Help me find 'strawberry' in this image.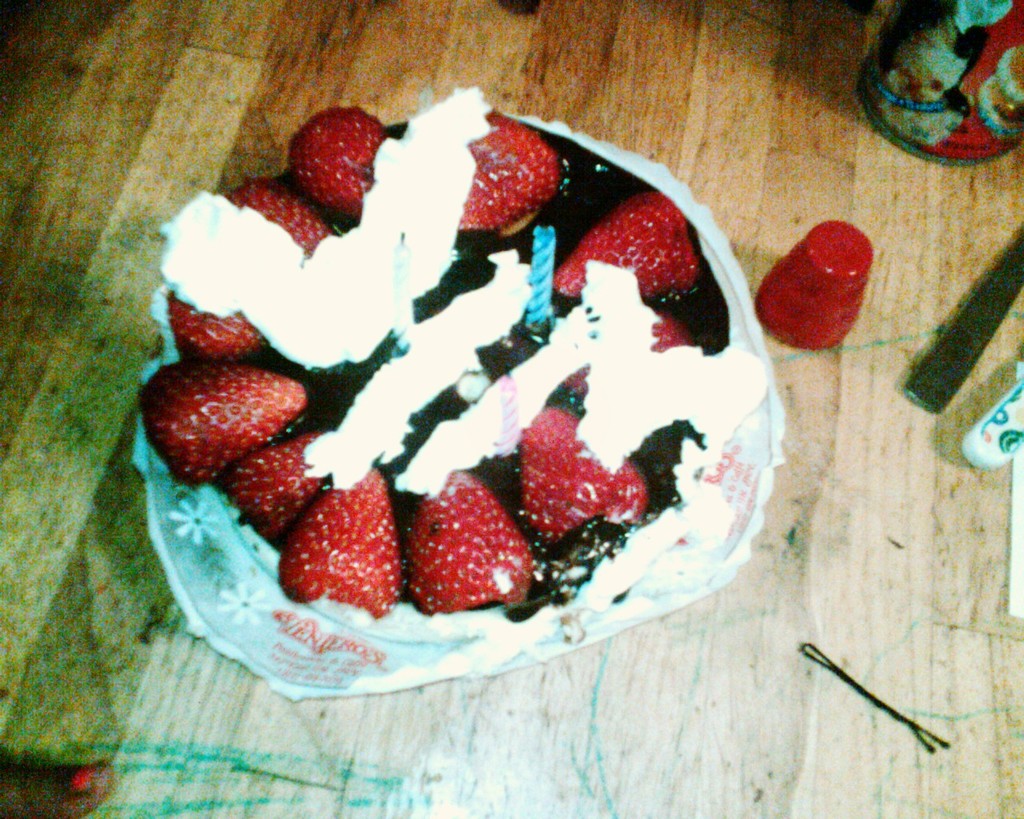
Found it: (284, 109, 383, 214).
